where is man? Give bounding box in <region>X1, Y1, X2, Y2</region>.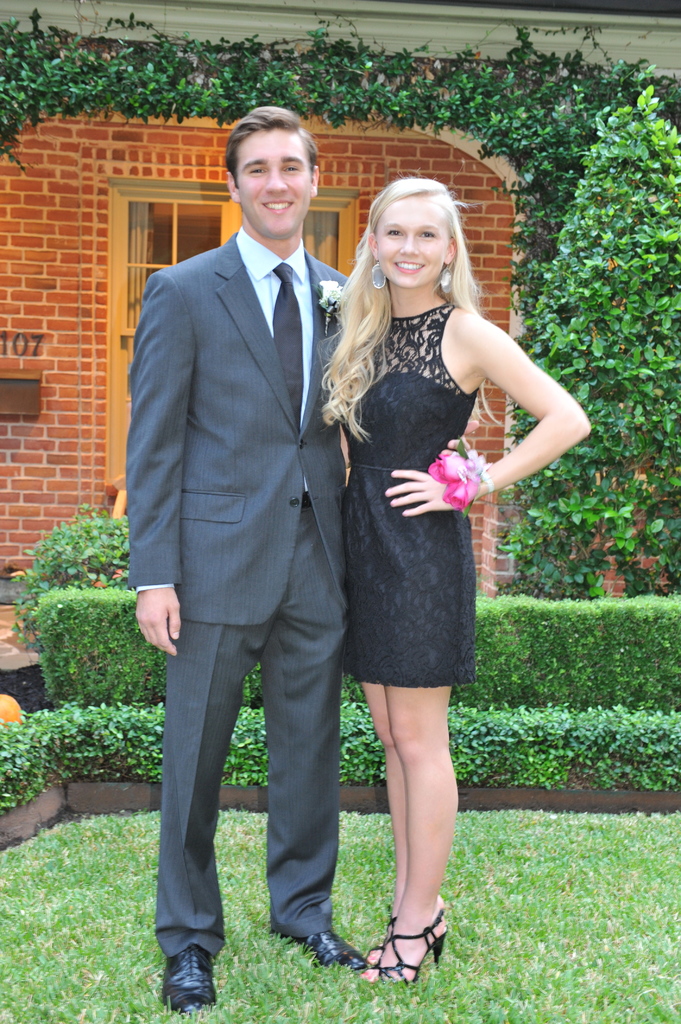
<region>116, 82, 390, 968</region>.
